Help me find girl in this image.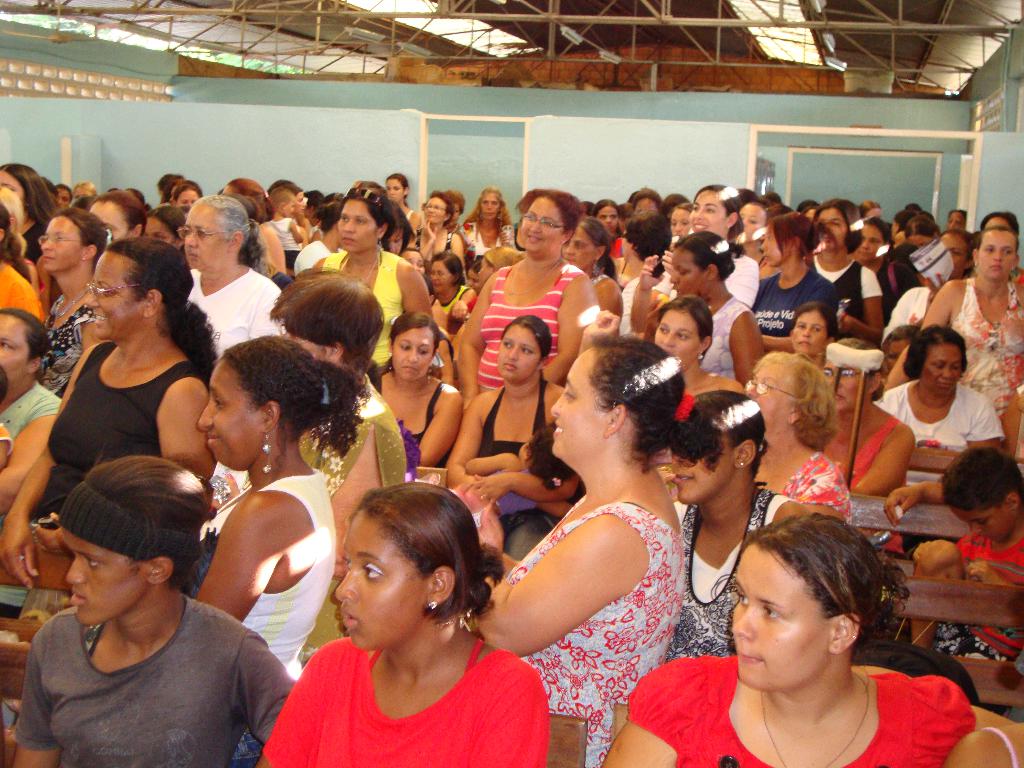
Found it: {"x1": 387, "y1": 175, "x2": 419, "y2": 233}.
